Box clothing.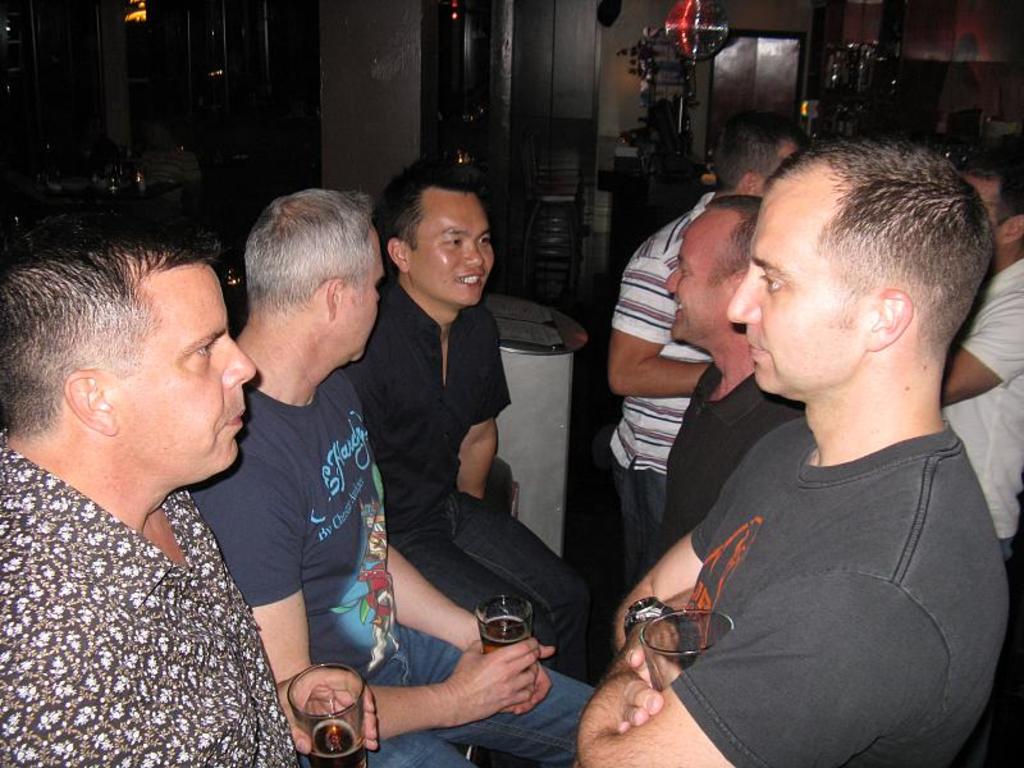
Rect(613, 320, 1012, 767).
